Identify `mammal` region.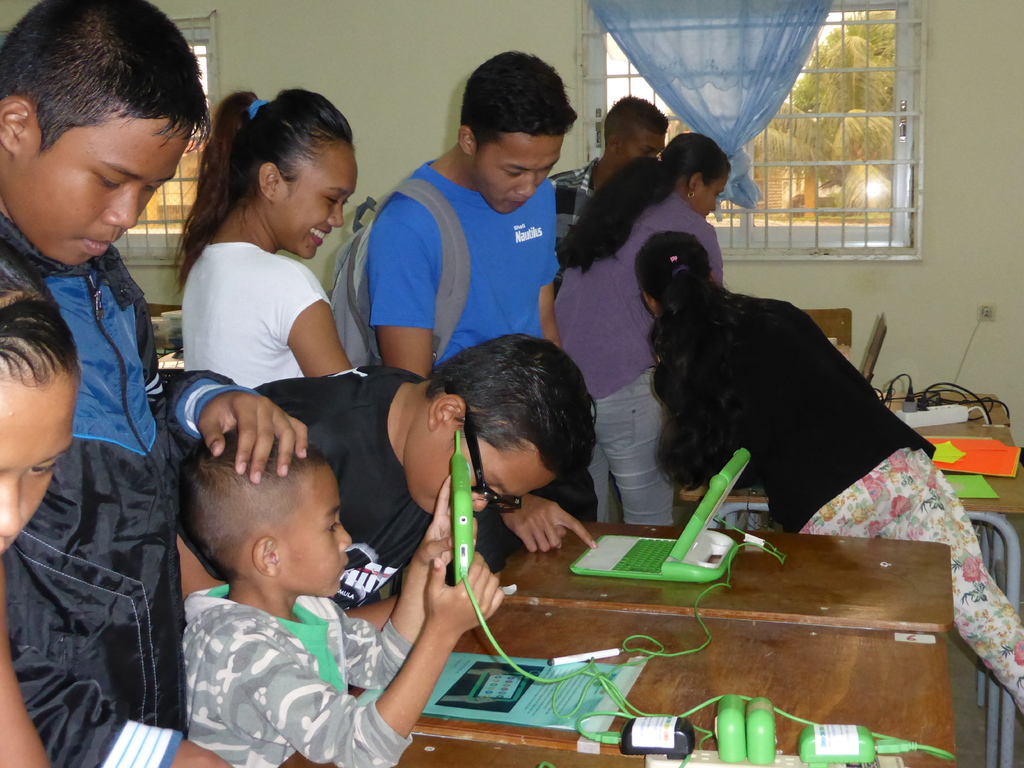
Region: pyautogui.locateOnScreen(554, 93, 673, 274).
